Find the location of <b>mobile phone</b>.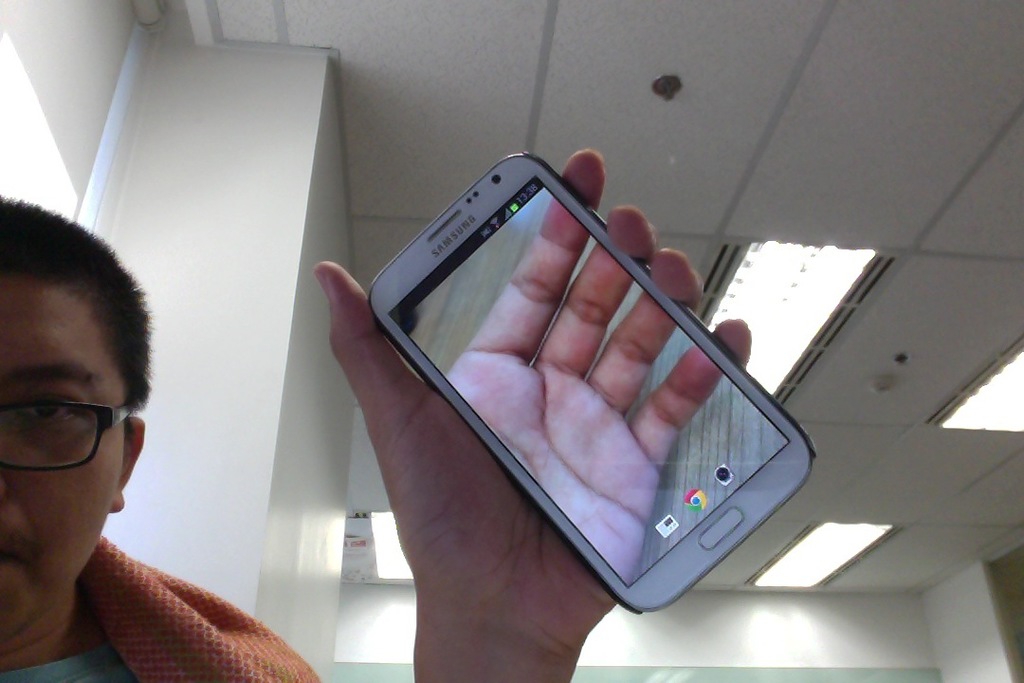
Location: pyautogui.locateOnScreen(368, 149, 816, 616).
